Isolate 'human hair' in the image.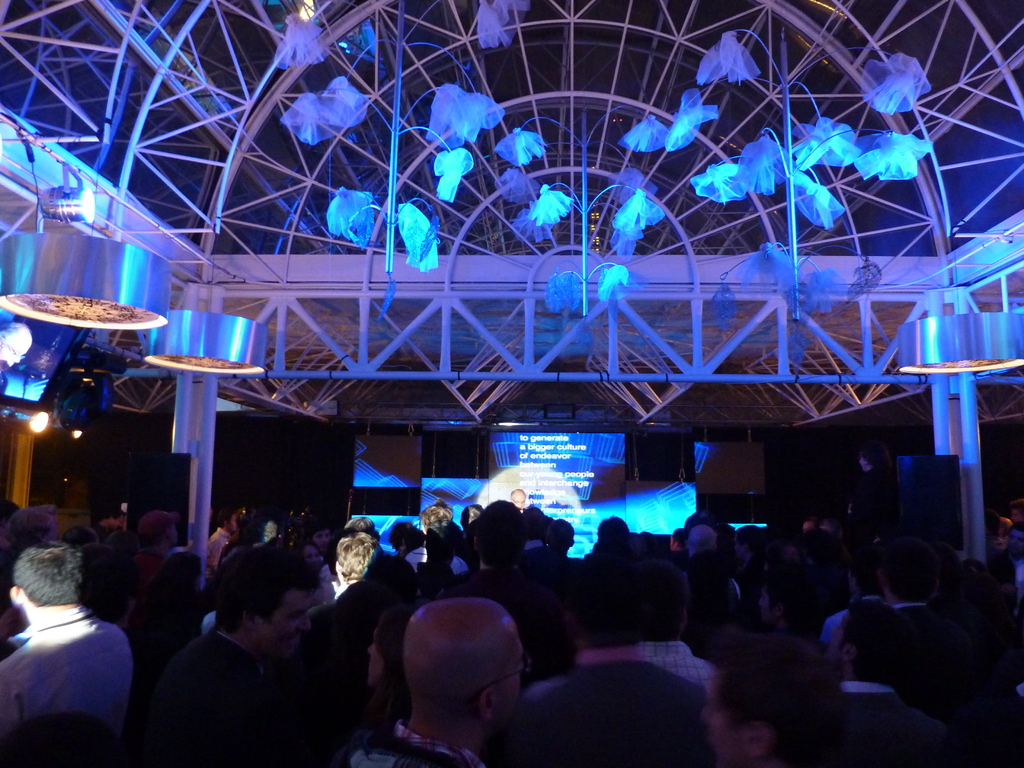
Isolated region: box=[333, 531, 378, 579].
